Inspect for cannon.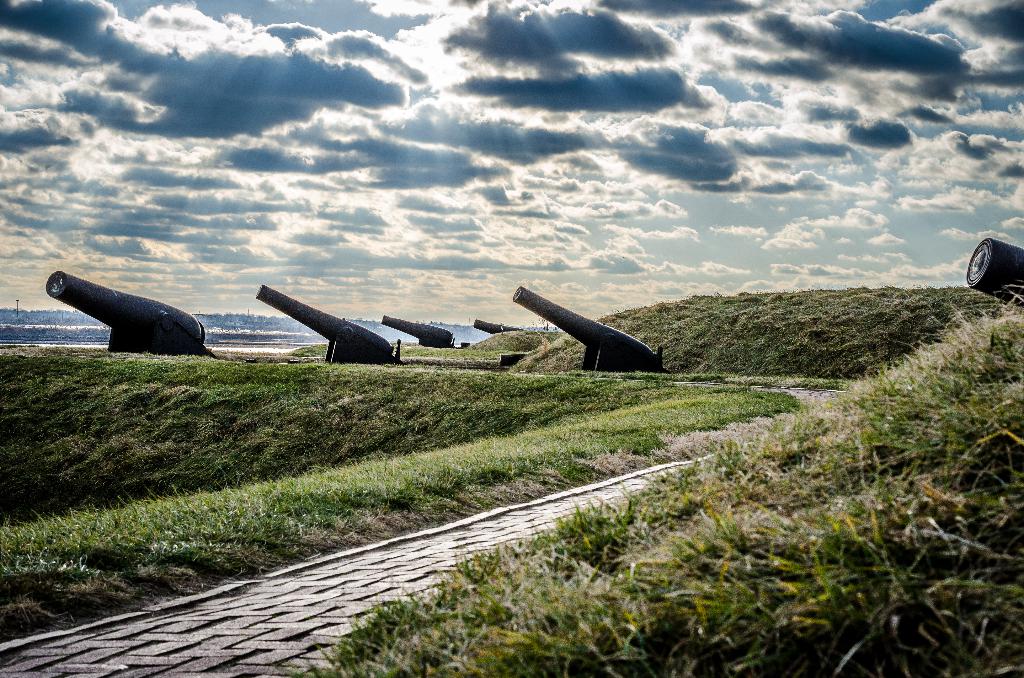
Inspection: <box>256,285,402,364</box>.
